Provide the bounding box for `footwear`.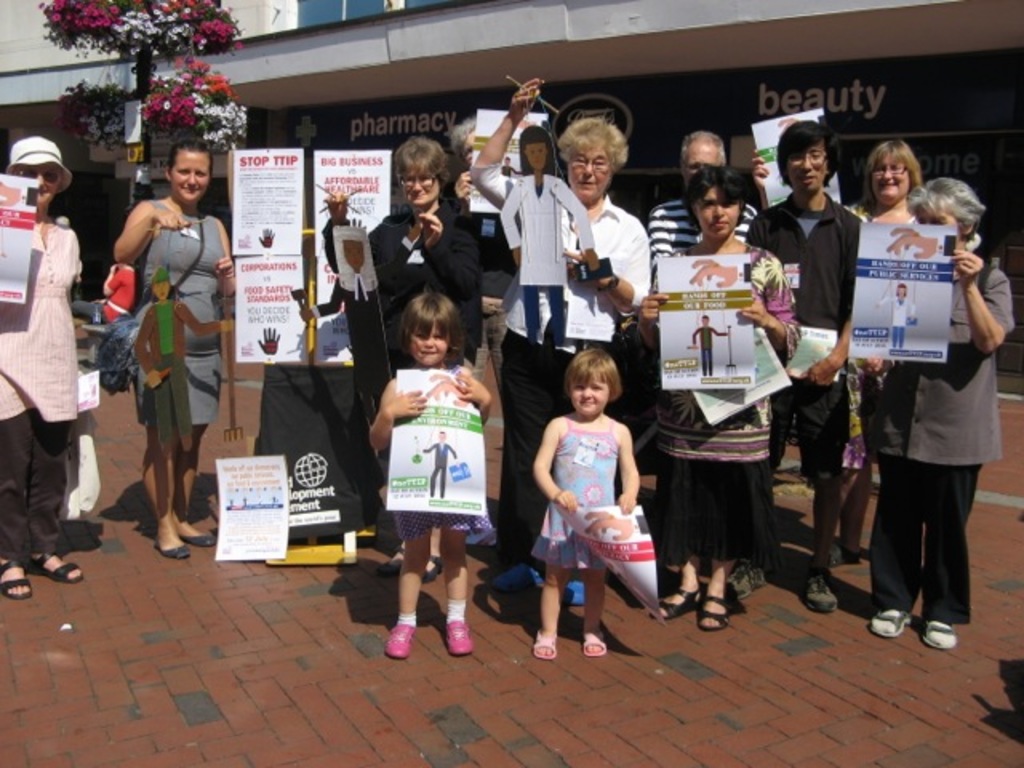
pyautogui.locateOnScreen(531, 632, 552, 664).
